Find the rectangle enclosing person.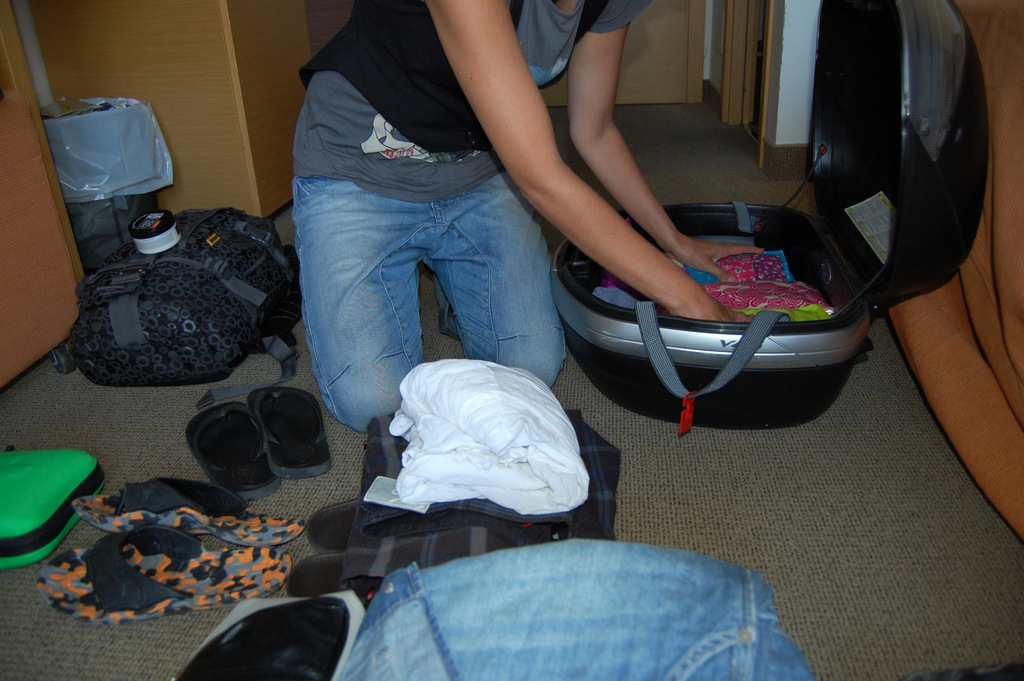
box=[346, 0, 905, 479].
